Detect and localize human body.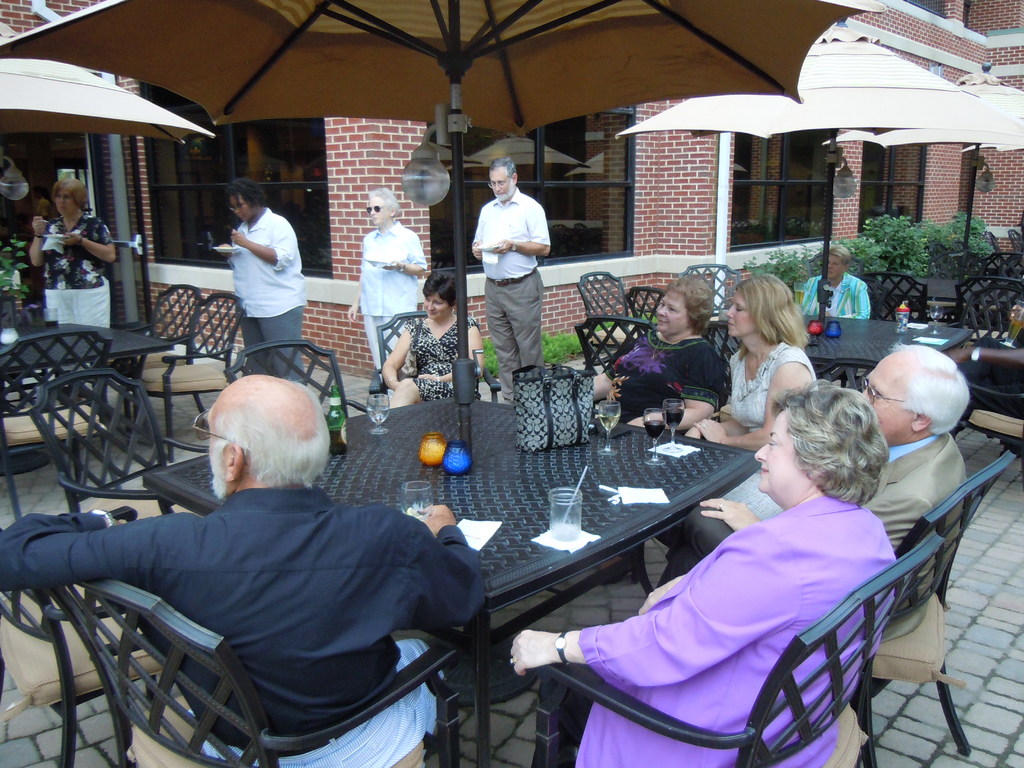
Localized at (left=467, top=158, right=556, bottom=349).
